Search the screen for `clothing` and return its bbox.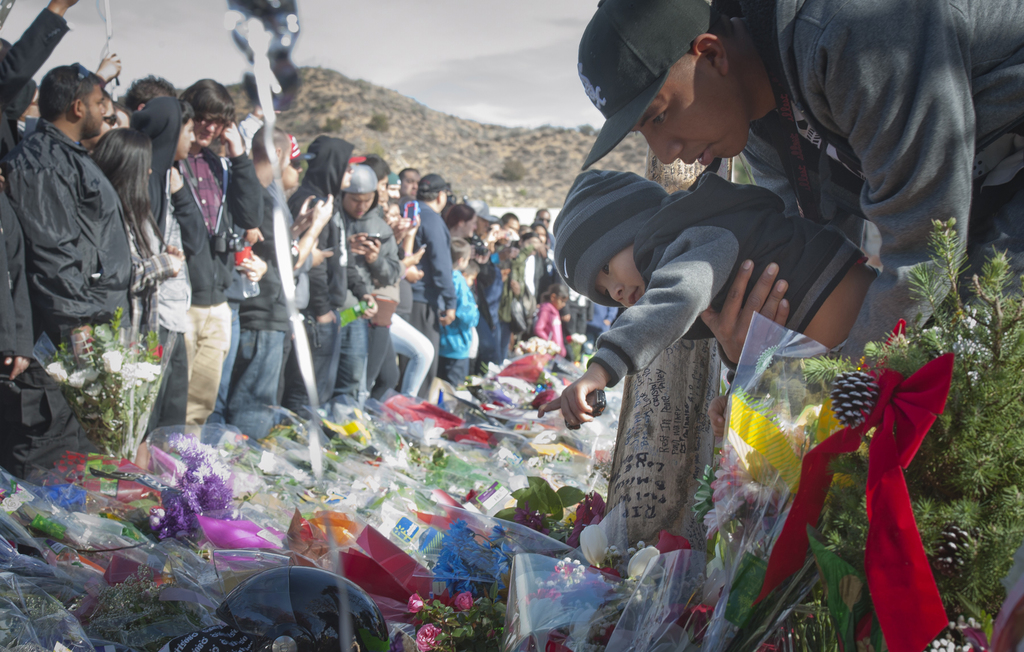
Found: (132,93,216,440).
